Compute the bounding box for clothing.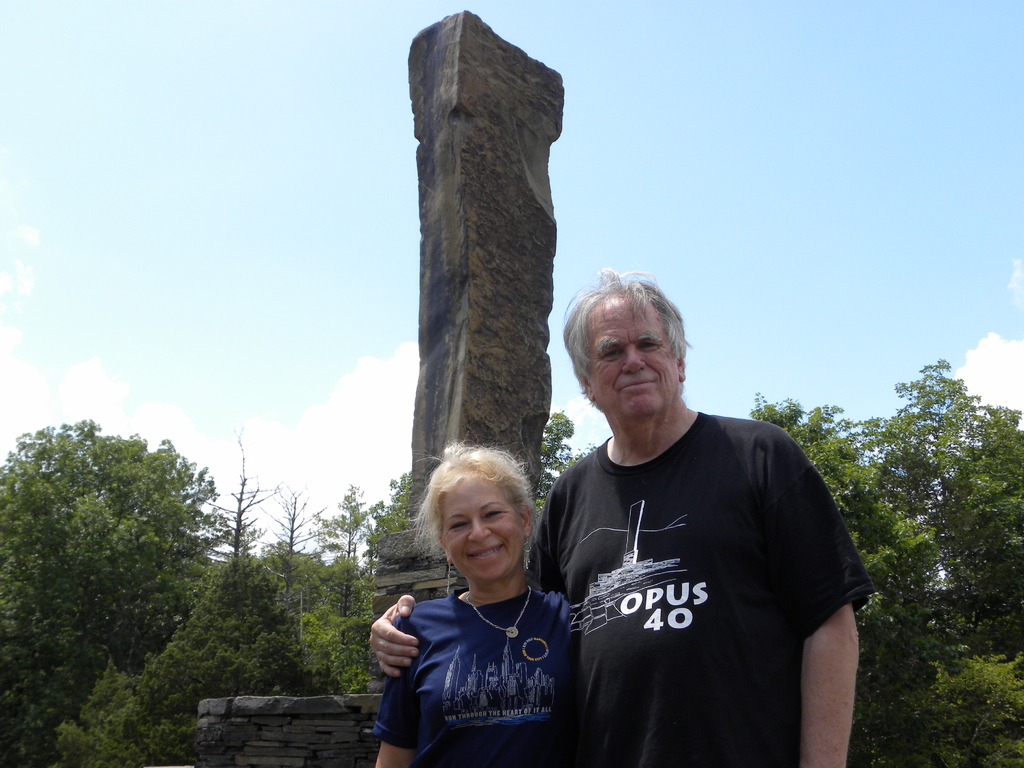
l=529, t=408, r=866, b=767.
